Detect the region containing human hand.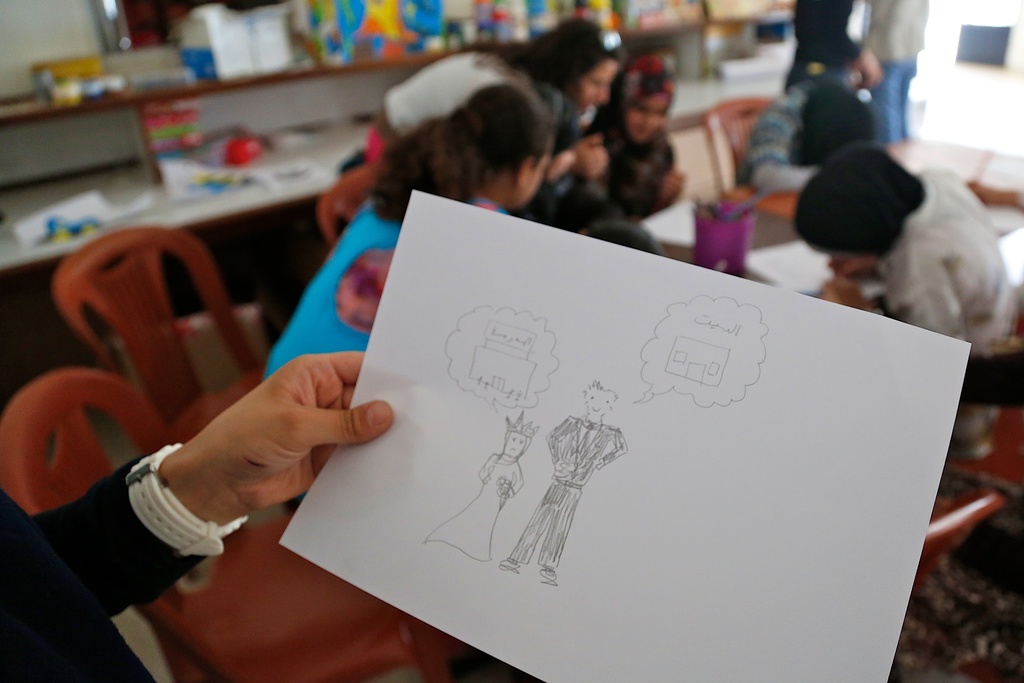
select_region(573, 130, 610, 179).
